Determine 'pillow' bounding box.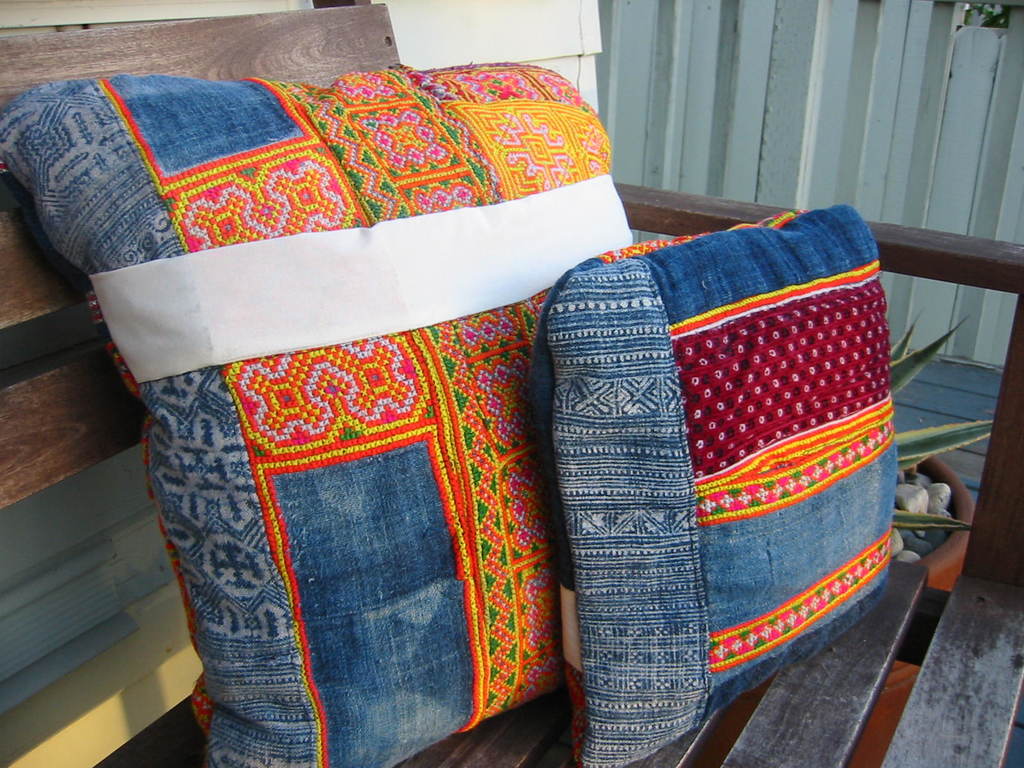
Determined: box(534, 204, 897, 767).
